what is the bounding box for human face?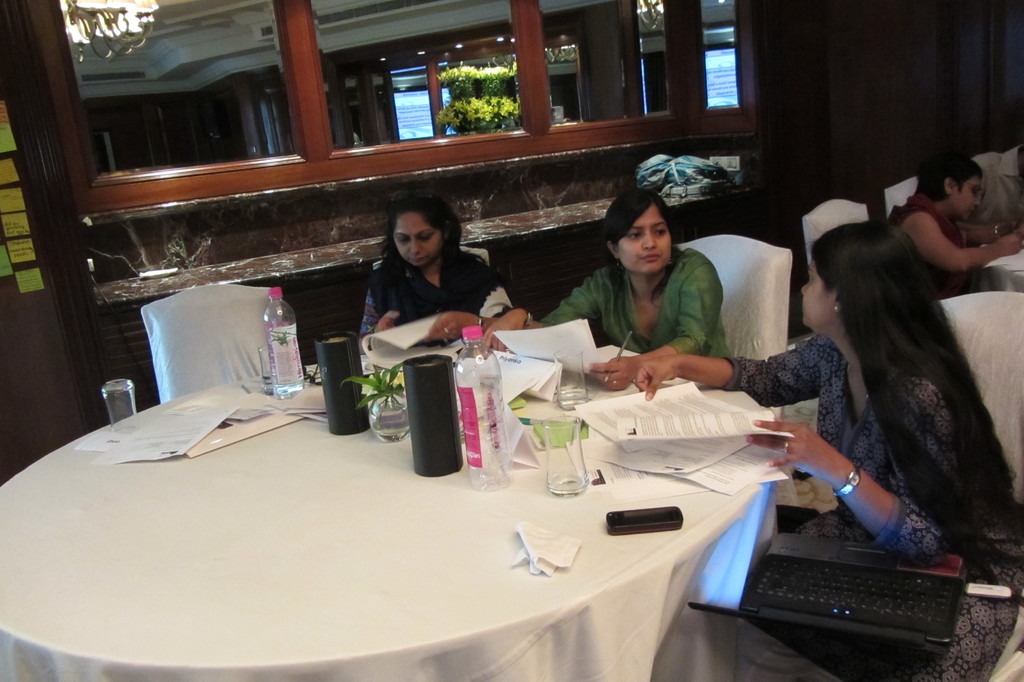
620/200/673/274.
